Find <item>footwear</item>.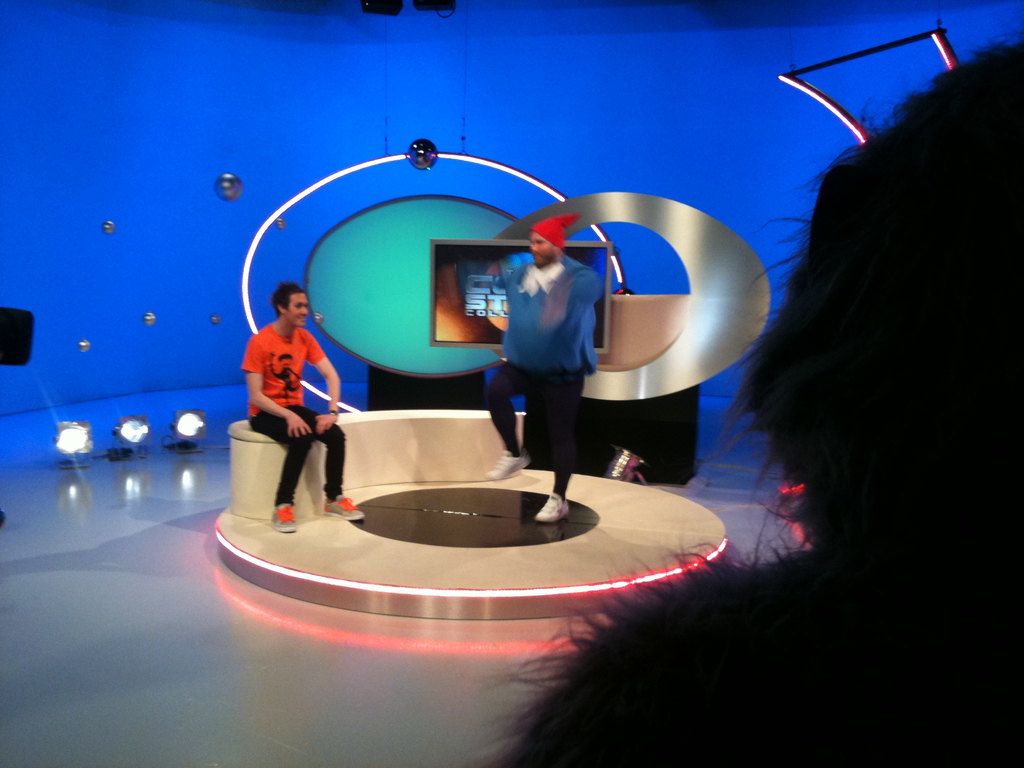
(321, 491, 361, 520).
